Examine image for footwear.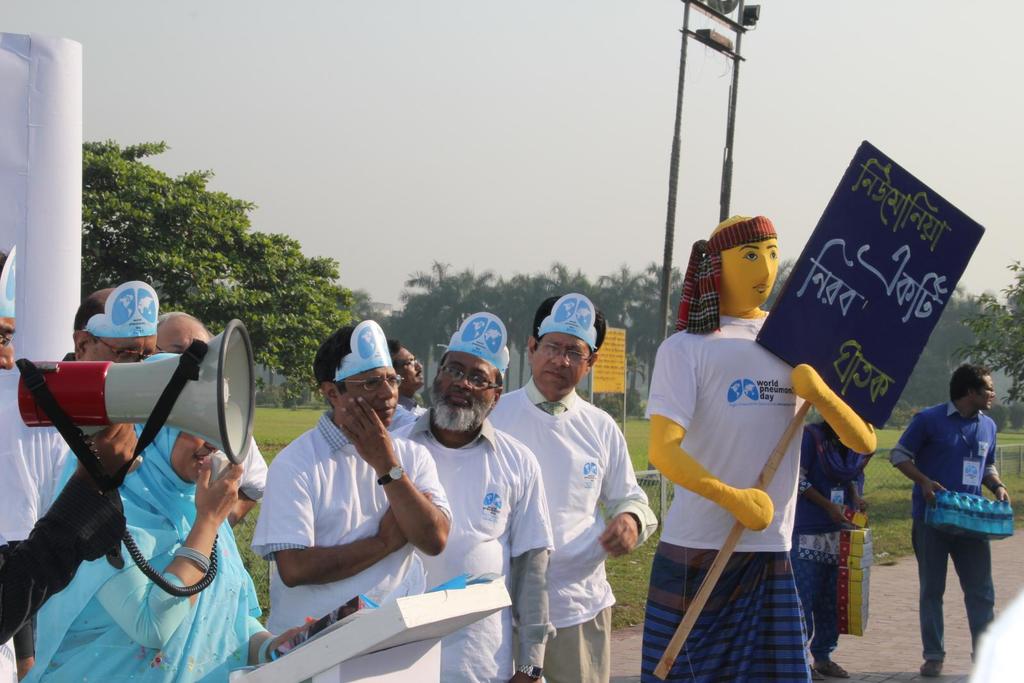
Examination result: <bbox>920, 648, 944, 675</bbox>.
